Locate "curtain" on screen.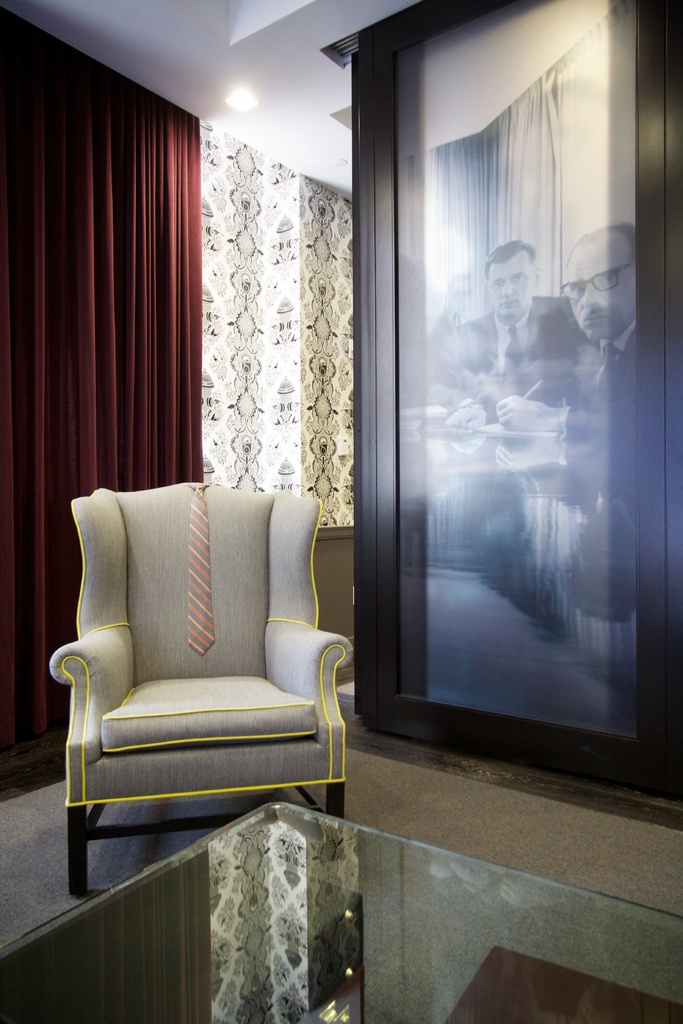
On screen at {"left": 0, "top": 0, "right": 203, "bottom": 764}.
